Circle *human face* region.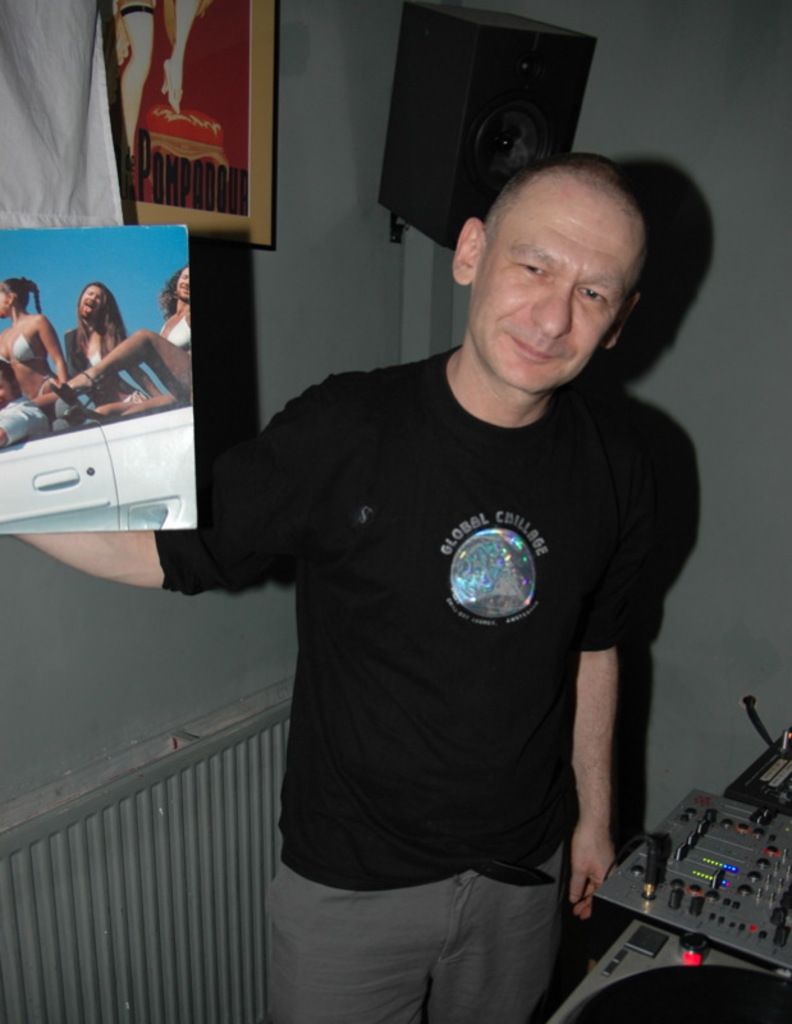
Region: x1=171 y1=266 x2=191 y2=302.
